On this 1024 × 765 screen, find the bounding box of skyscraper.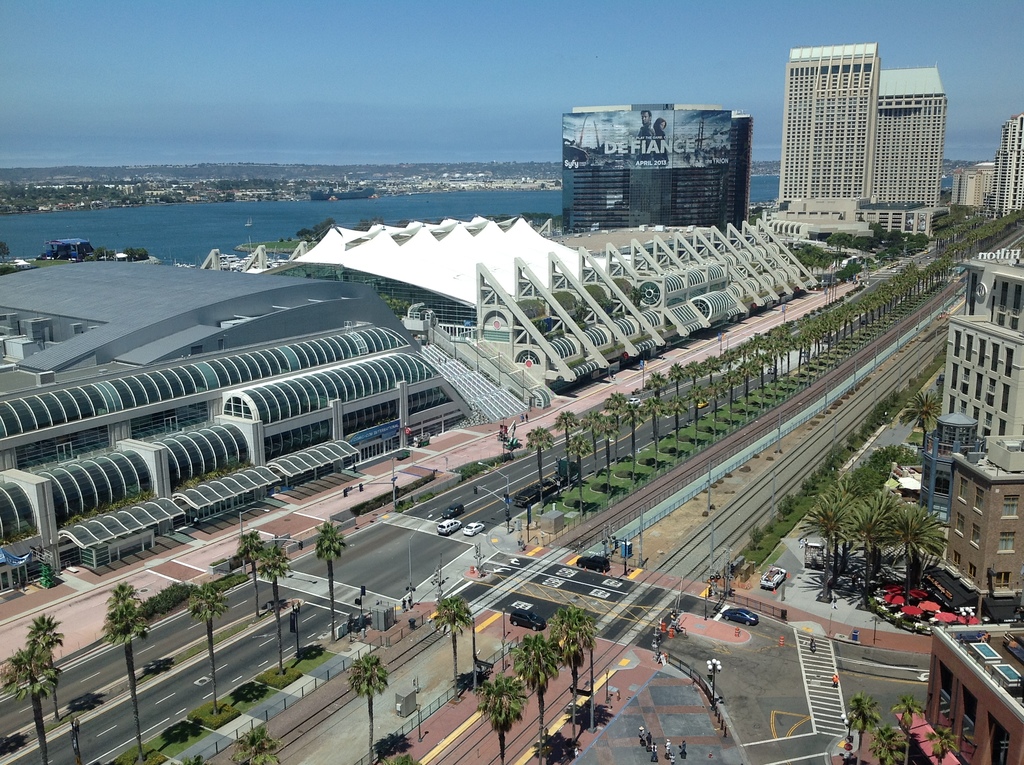
Bounding box: (918,626,1023,764).
